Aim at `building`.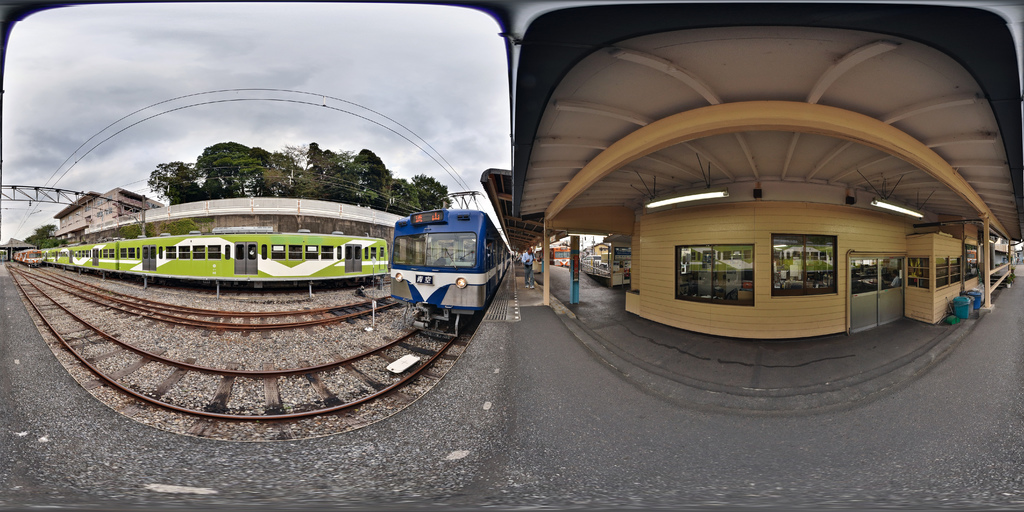
Aimed at {"left": 54, "top": 186, "right": 404, "bottom": 237}.
